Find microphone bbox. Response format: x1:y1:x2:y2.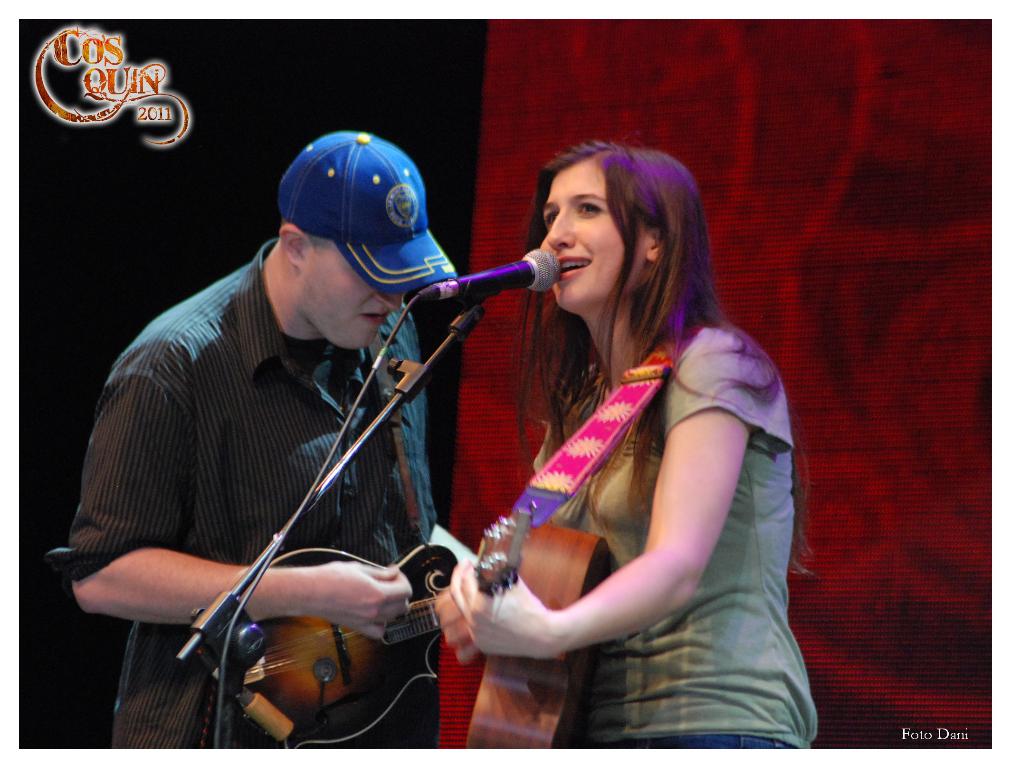
428:248:572:315.
